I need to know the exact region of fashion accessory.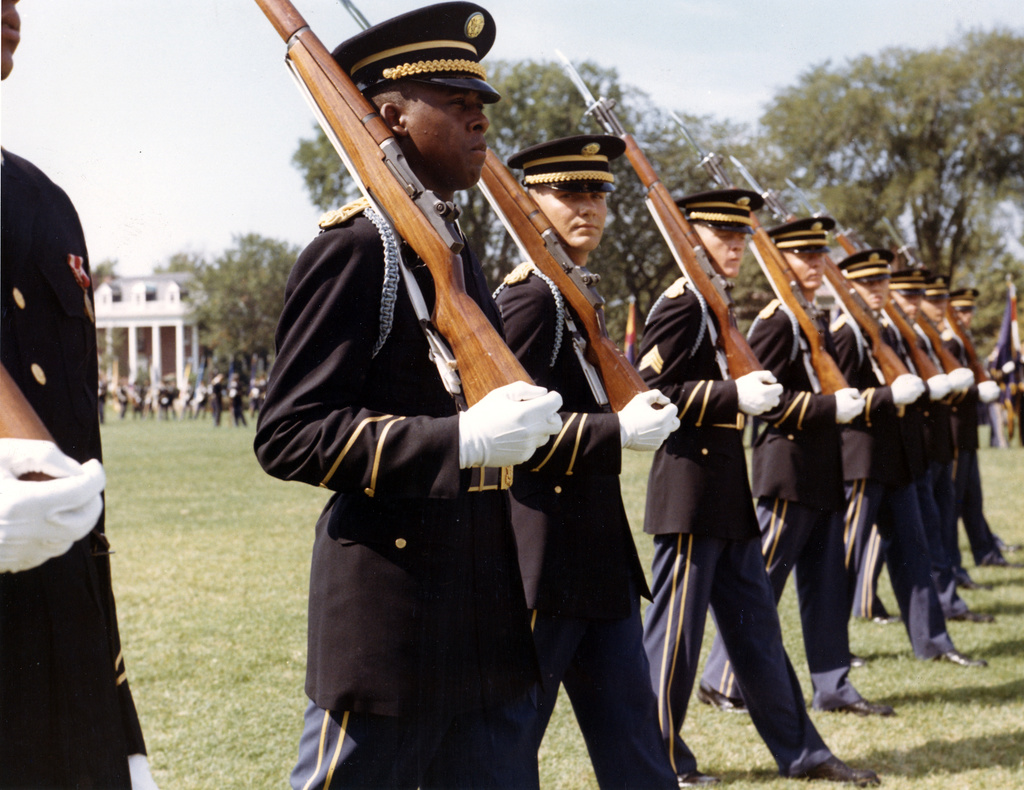
Region: region(684, 776, 716, 789).
